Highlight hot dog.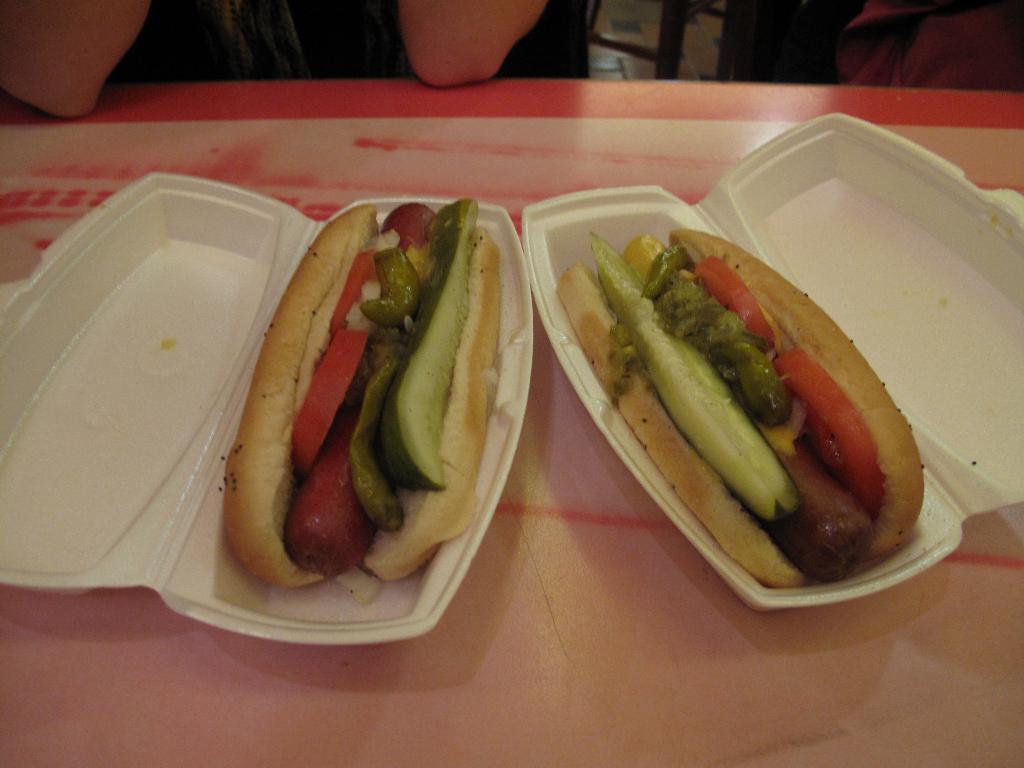
Highlighted region: <bbox>212, 196, 504, 600</bbox>.
